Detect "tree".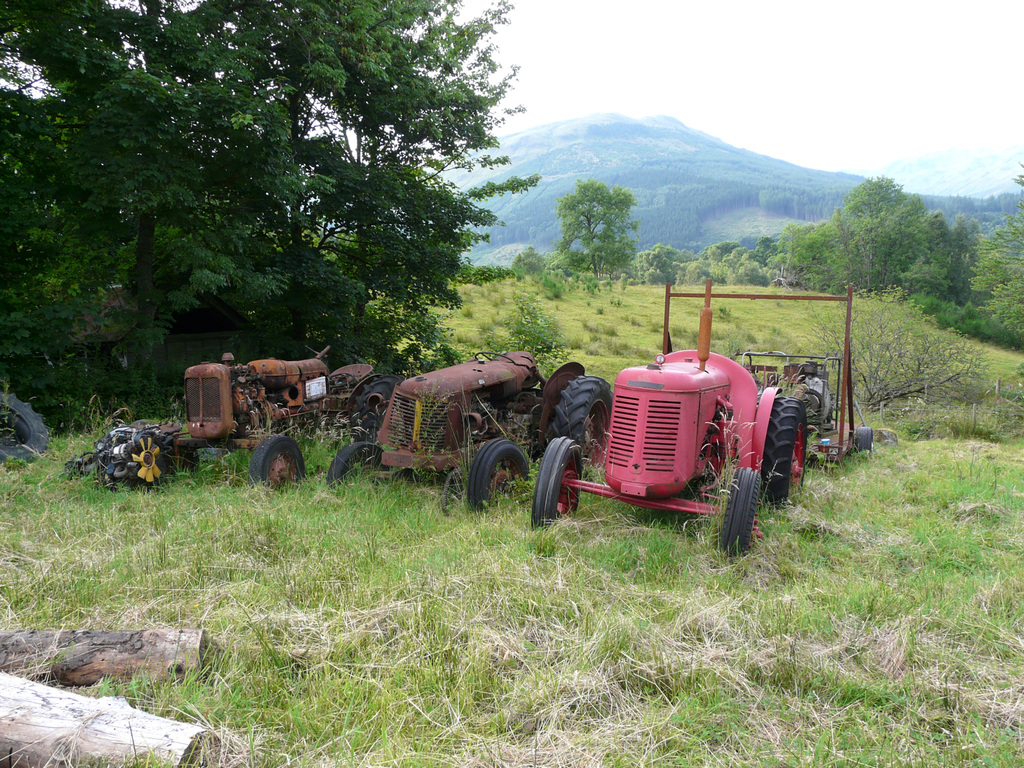
Detected at bbox(940, 162, 1023, 352).
